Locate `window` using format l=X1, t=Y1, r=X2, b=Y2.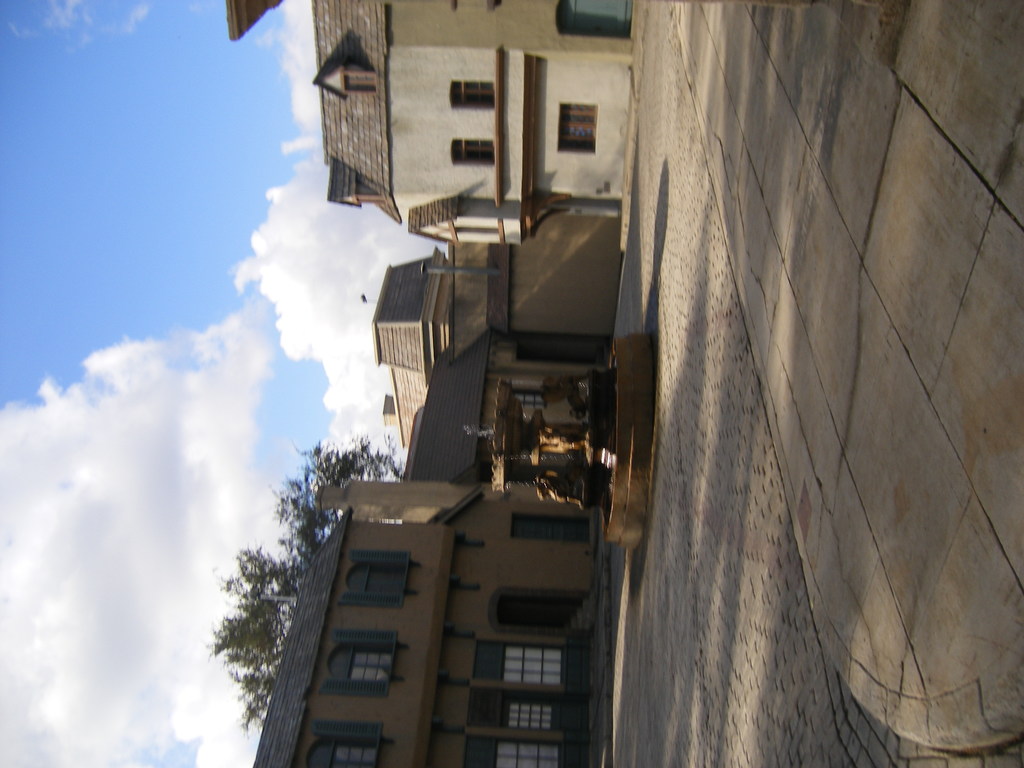
l=307, t=740, r=383, b=767.
